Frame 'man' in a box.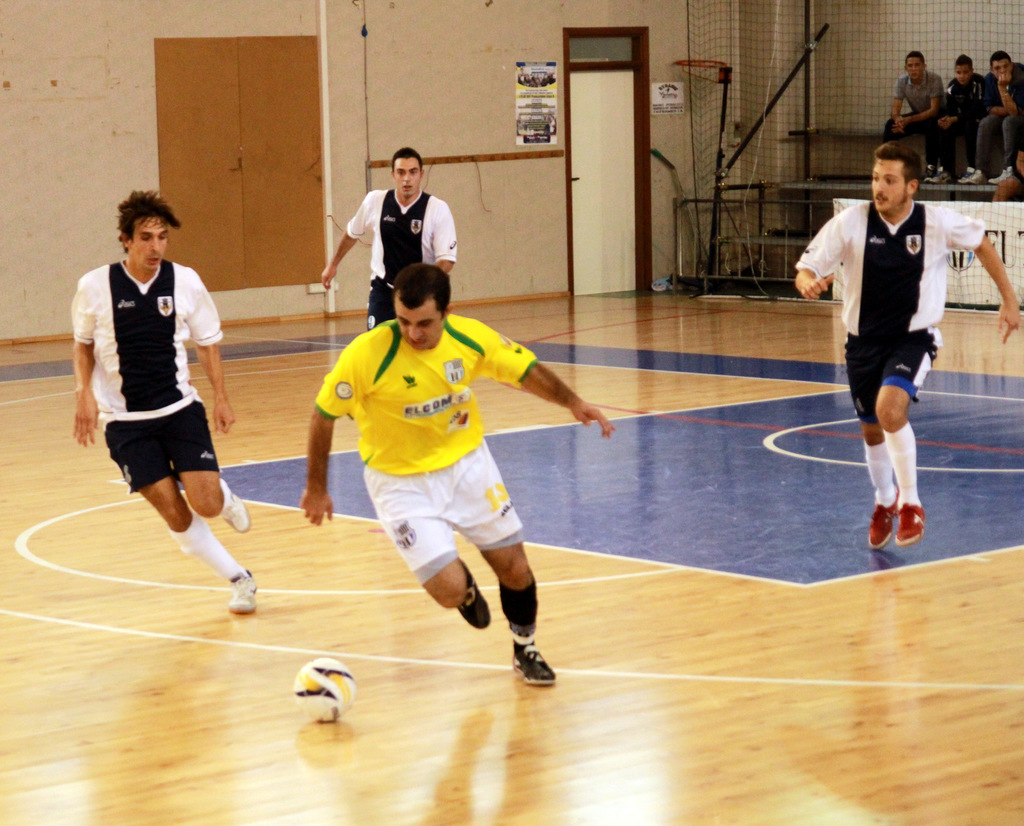
locate(926, 53, 988, 190).
